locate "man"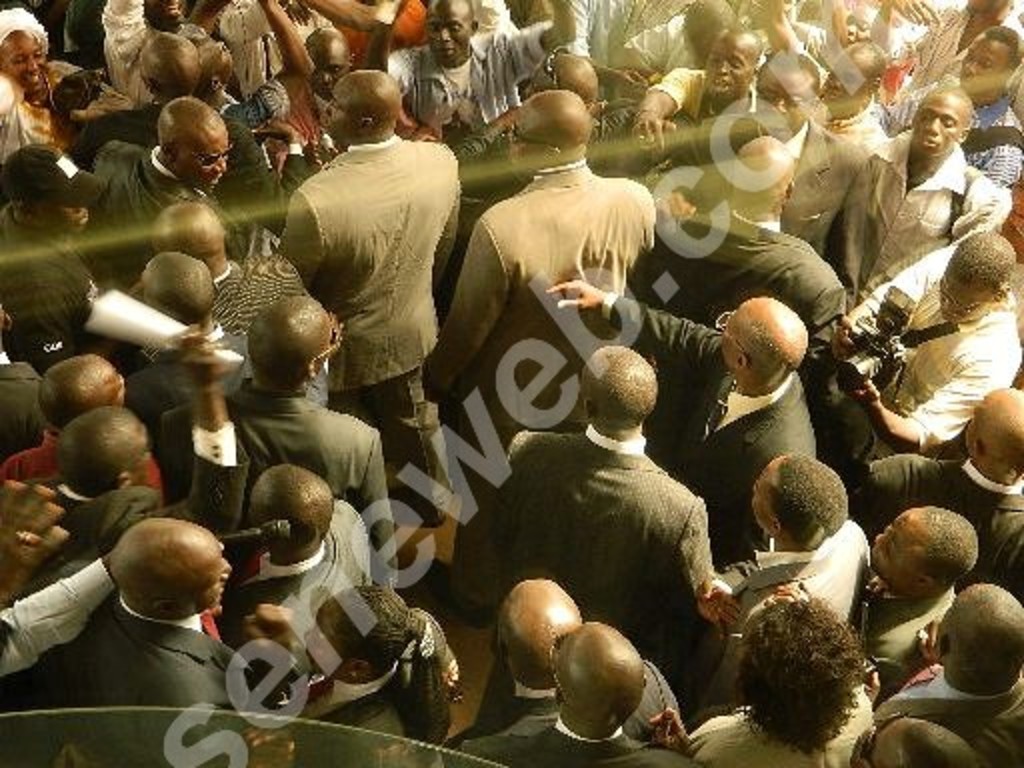
56/34/276/198
